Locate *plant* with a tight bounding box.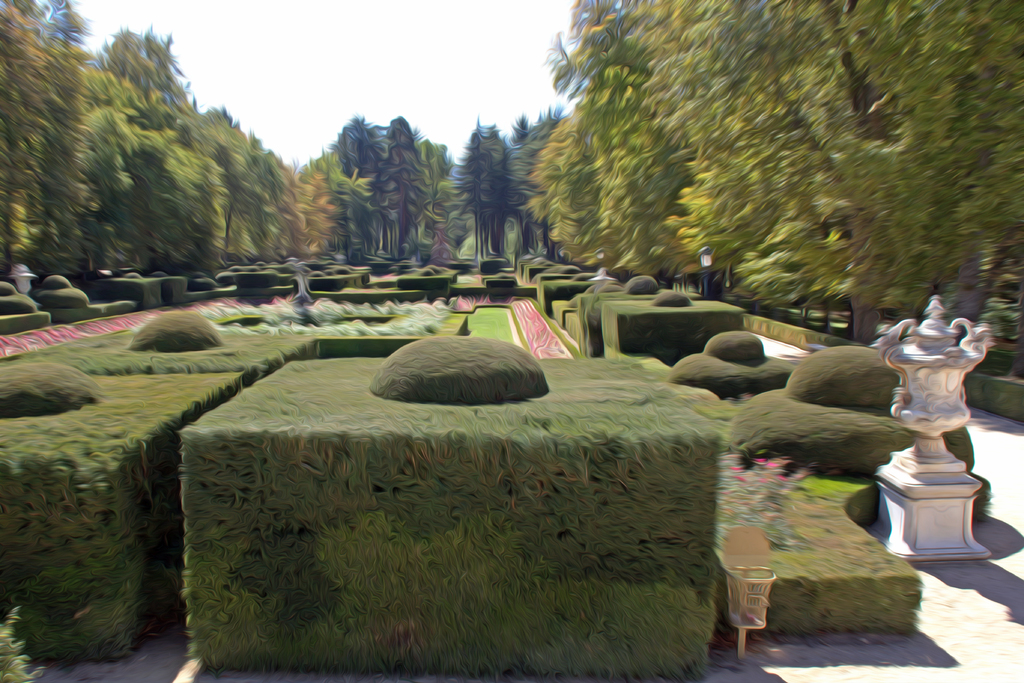
(977, 298, 1023, 344).
